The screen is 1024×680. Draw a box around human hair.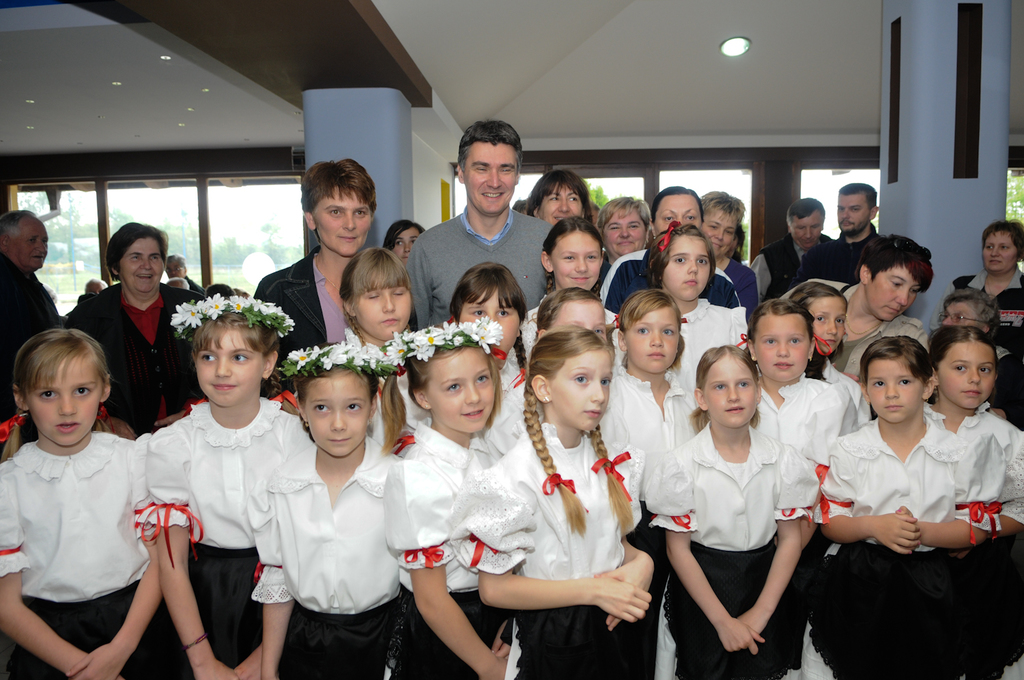
crop(982, 216, 1023, 261).
